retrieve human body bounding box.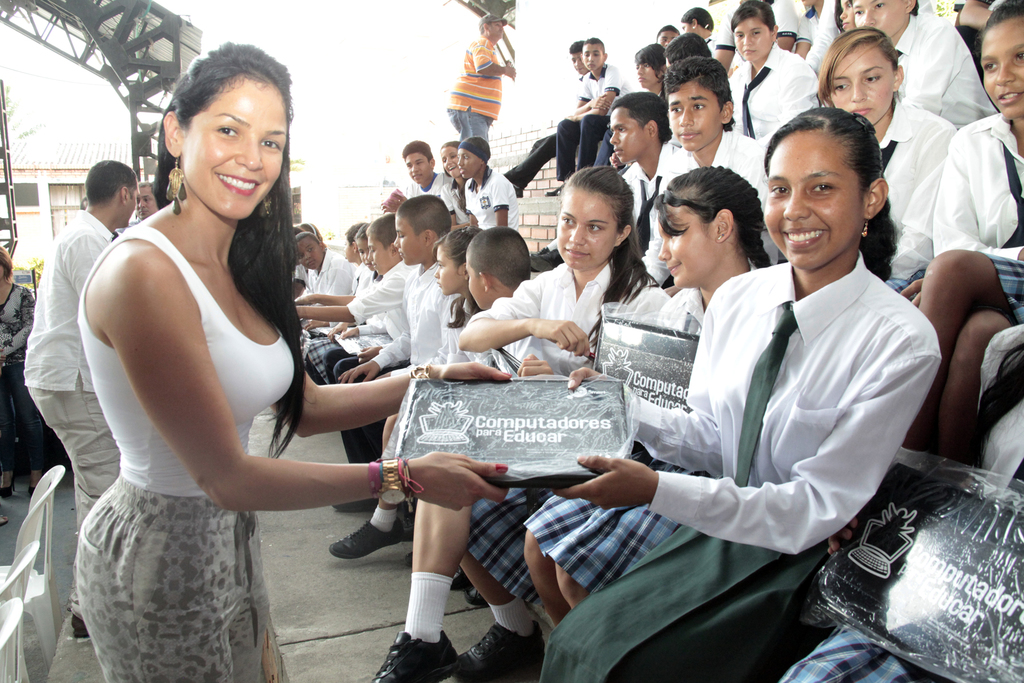
Bounding box: [x1=383, y1=261, x2=659, y2=681].
